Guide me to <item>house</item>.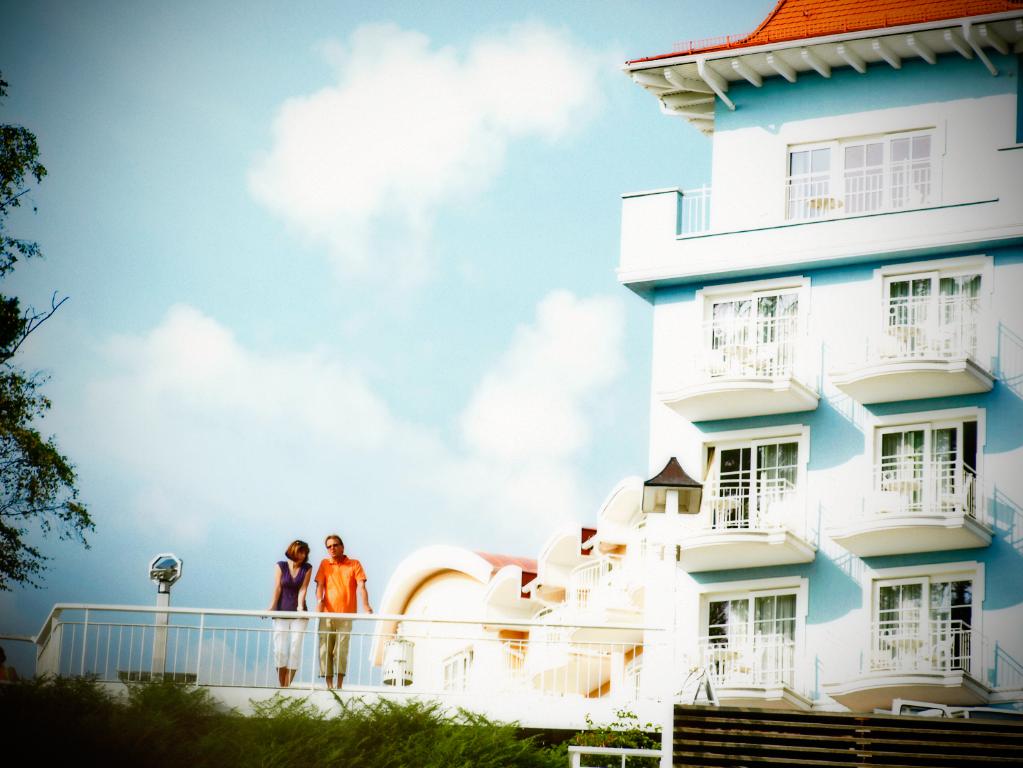
Guidance: (621,0,1022,767).
